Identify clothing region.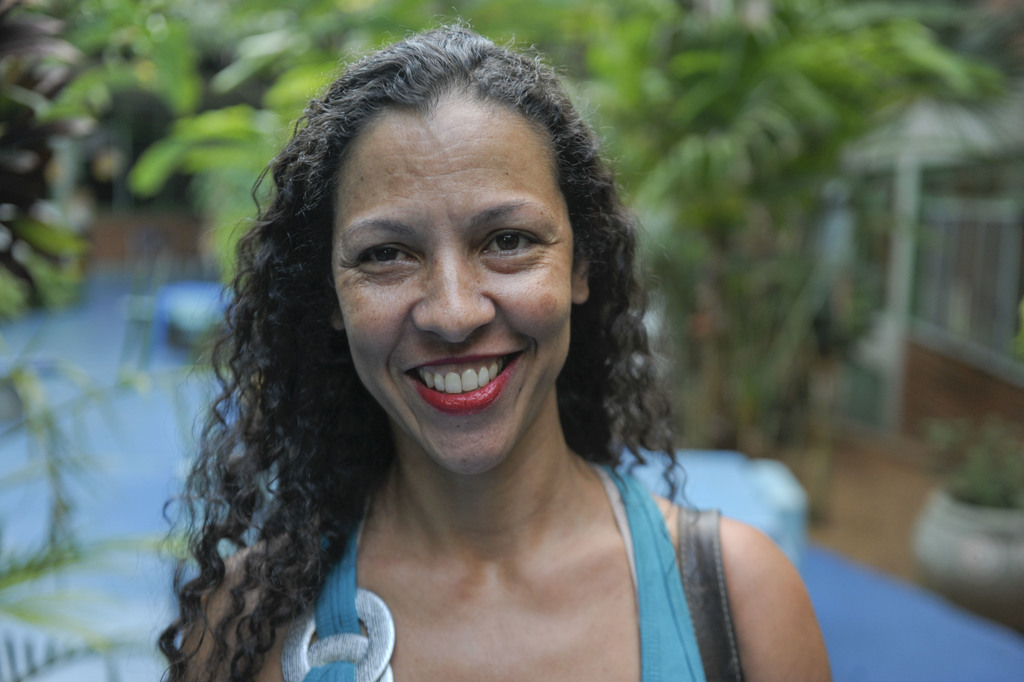
Region: <box>252,403,792,681</box>.
